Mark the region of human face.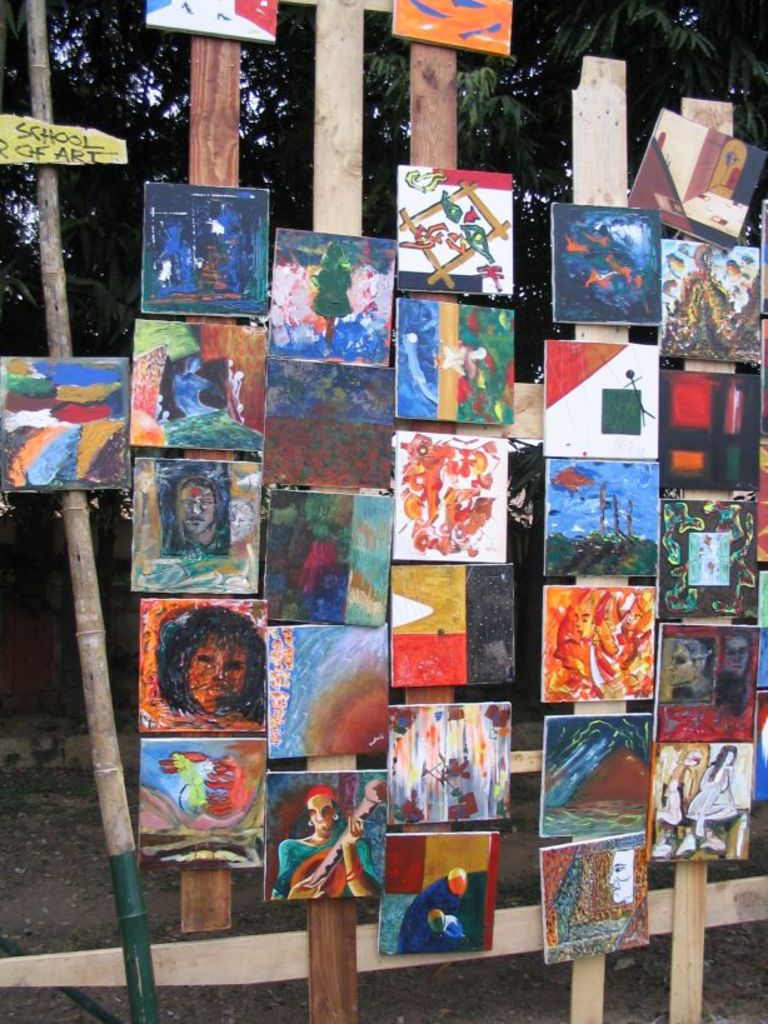
Region: (x1=178, y1=478, x2=215, y2=538).
